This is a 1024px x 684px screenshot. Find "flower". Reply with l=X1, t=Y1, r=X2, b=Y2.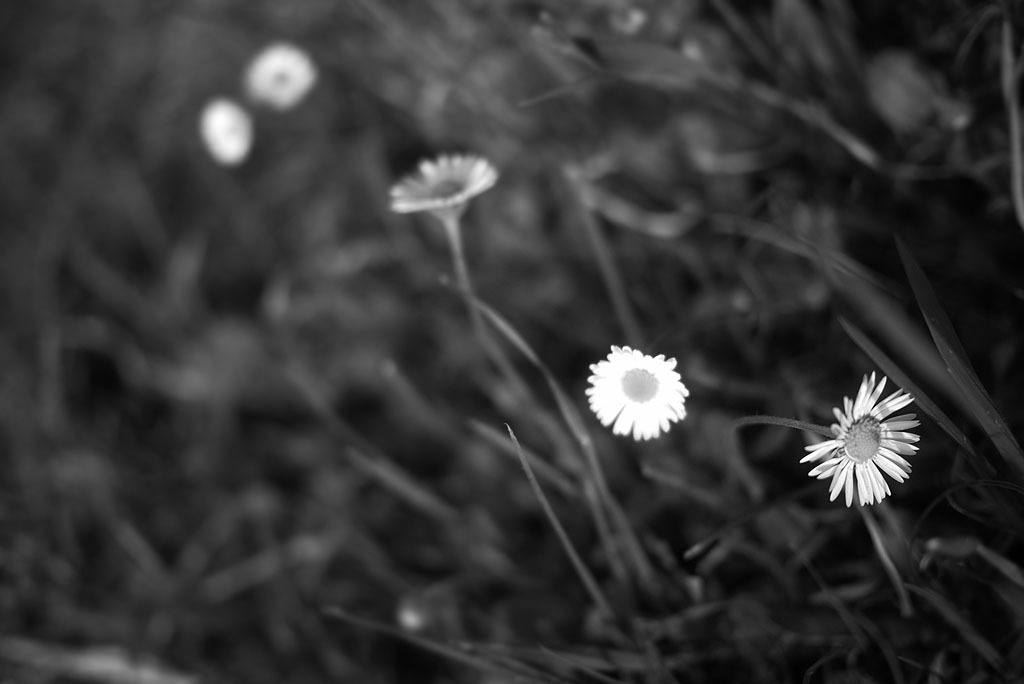
l=386, t=153, r=486, b=221.
